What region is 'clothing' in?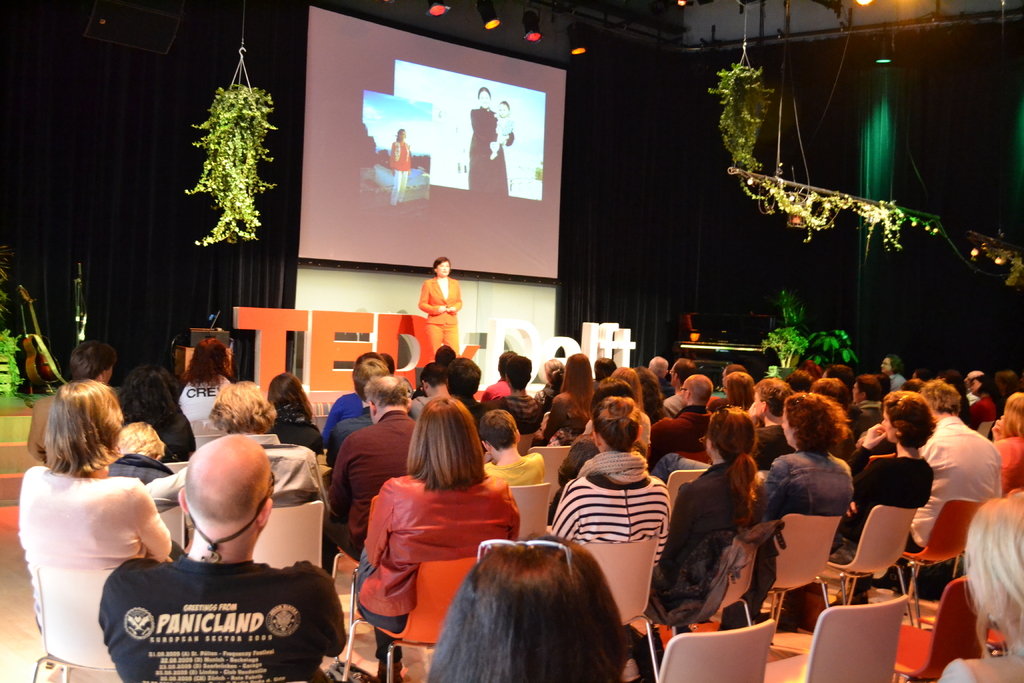
BBox(458, 391, 493, 450).
